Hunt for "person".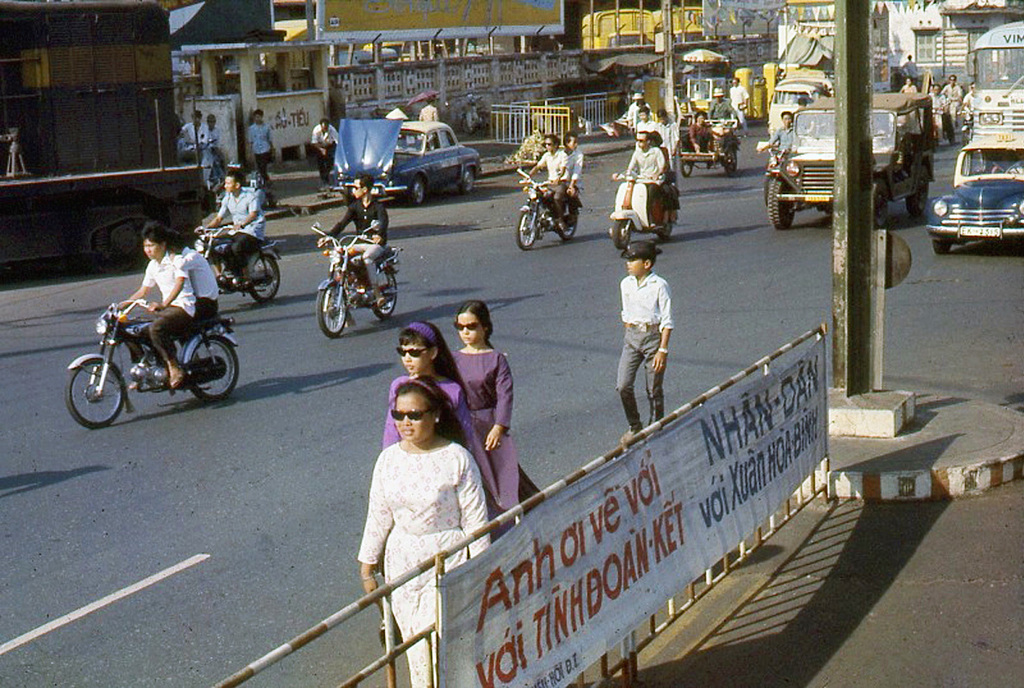
Hunted down at 417, 97, 440, 124.
